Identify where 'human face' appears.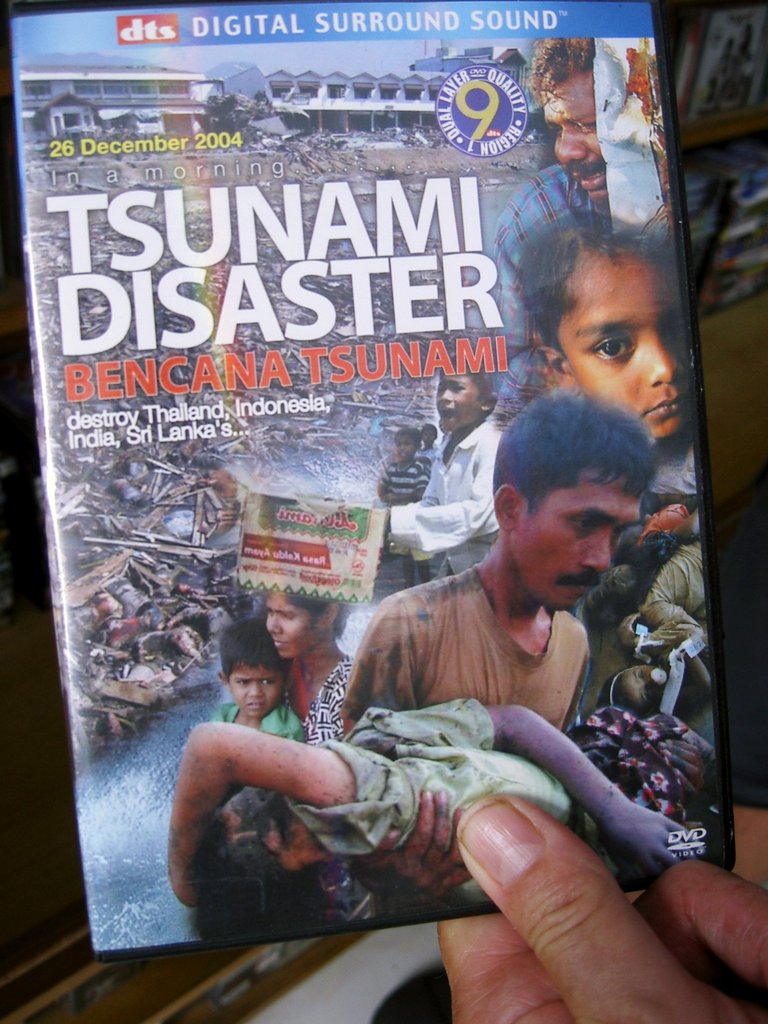
Appears at box=[232, 664, 284, 718].
